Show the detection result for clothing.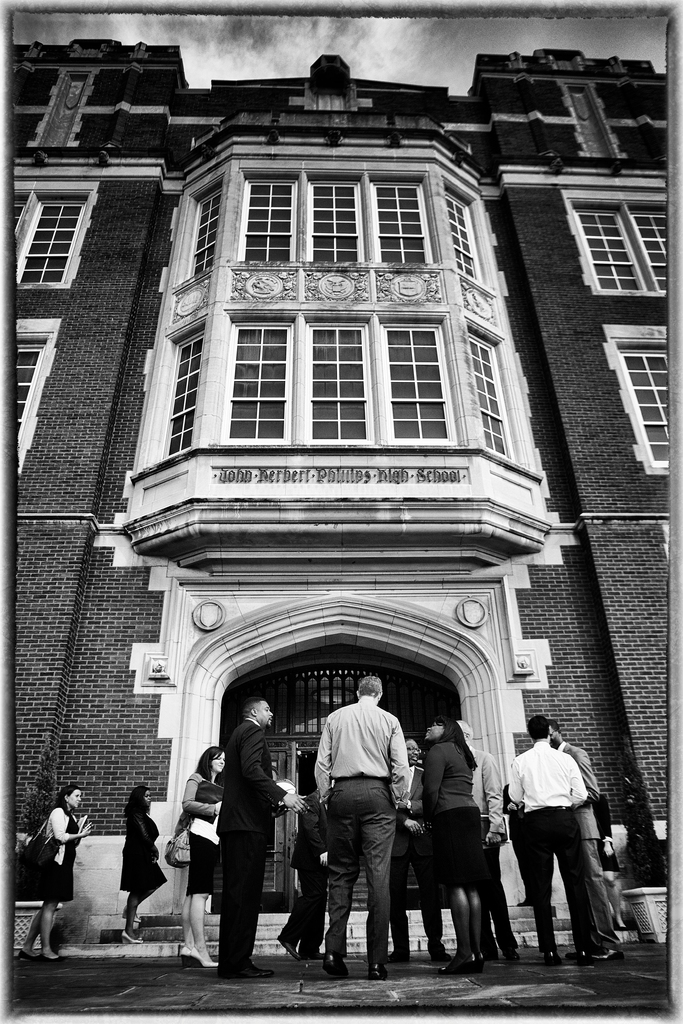
<region>557, 739, 621, 953</region>.
